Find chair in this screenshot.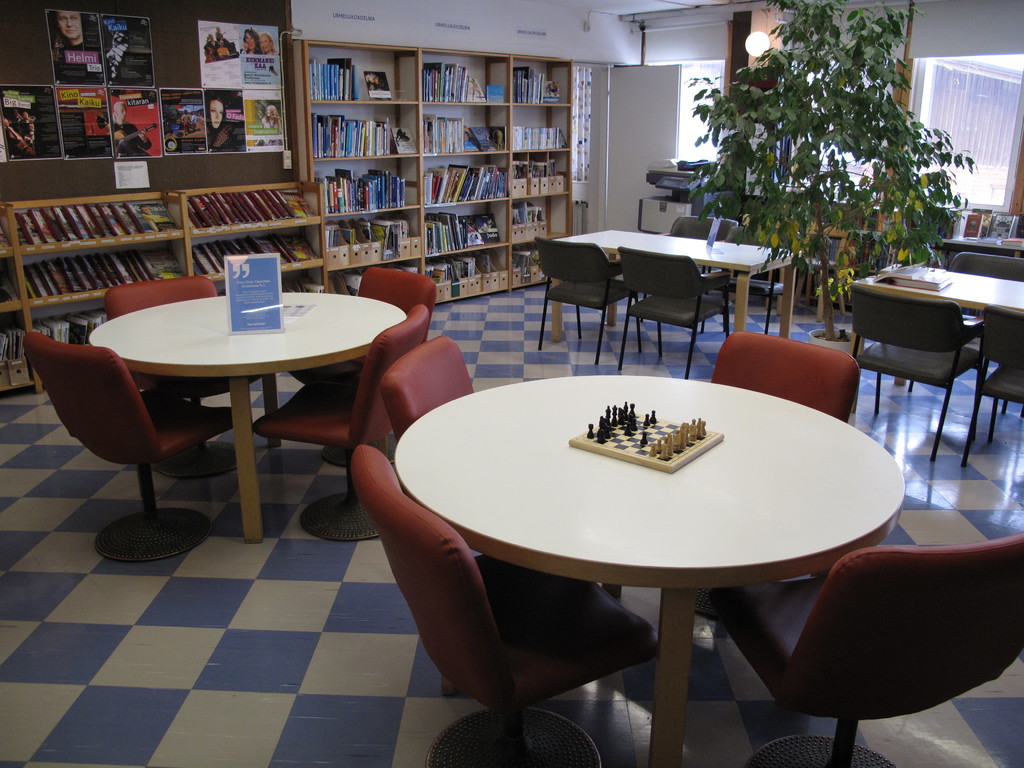
The bounding box for chair is box=[644, 212, 737, 301].
